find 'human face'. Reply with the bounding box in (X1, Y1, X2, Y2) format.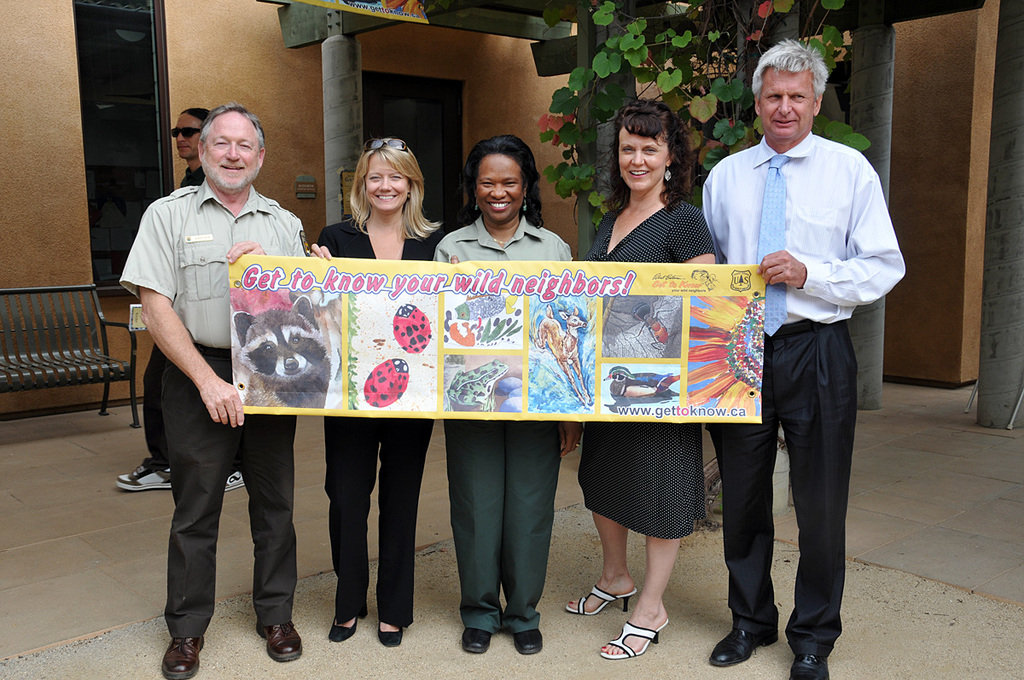
(756, 73, 816, 137).
